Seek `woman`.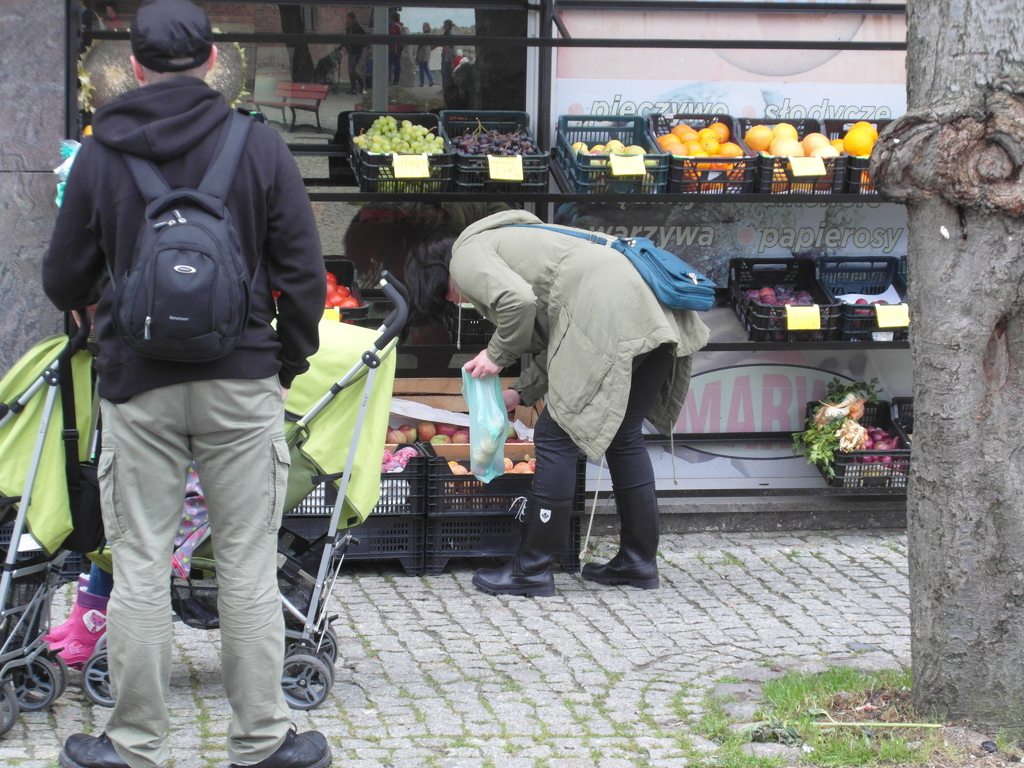
[left=399, top=206, right=712, bottom=592].
